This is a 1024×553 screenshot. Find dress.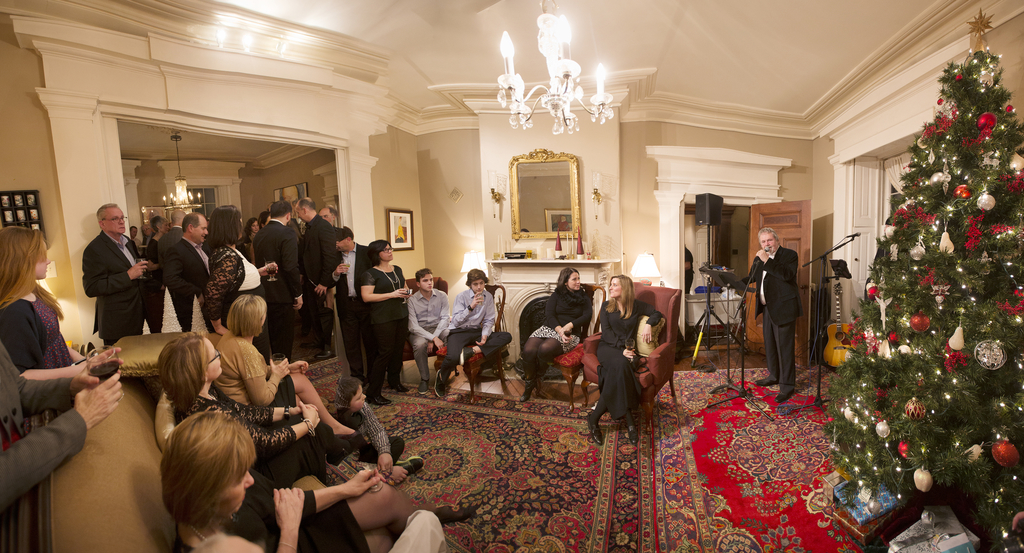
Bounding box: bbox(178, 470, 372, 552).
